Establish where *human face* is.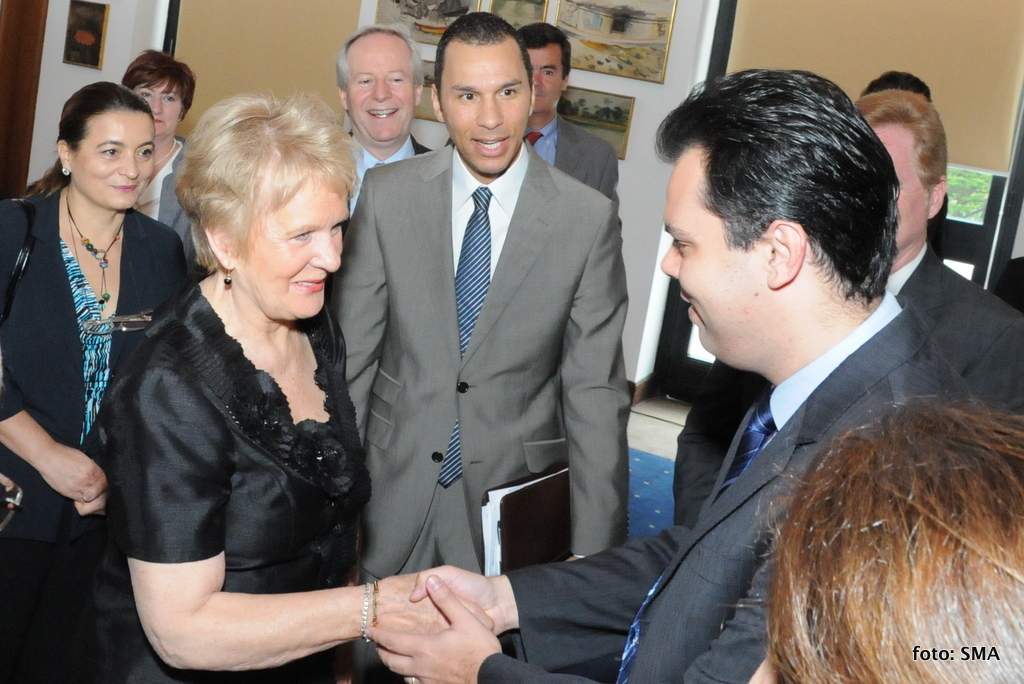
Established at <region>347, 44, 416, 145</region>.
